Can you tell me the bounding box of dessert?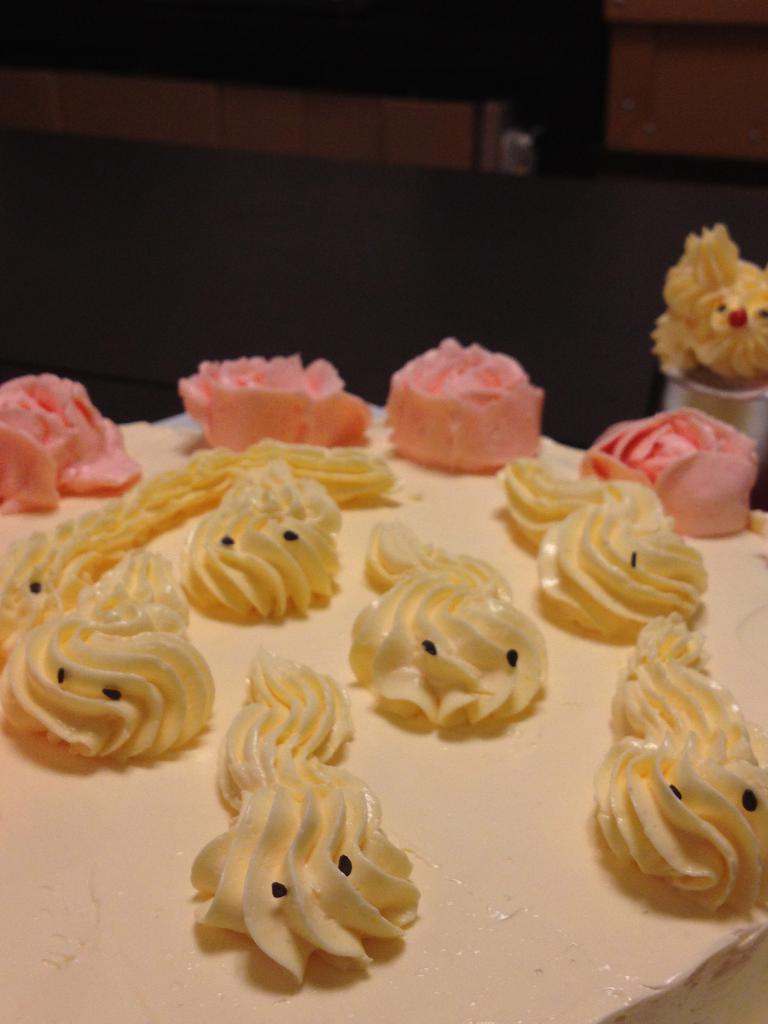
0/367/145/517.
